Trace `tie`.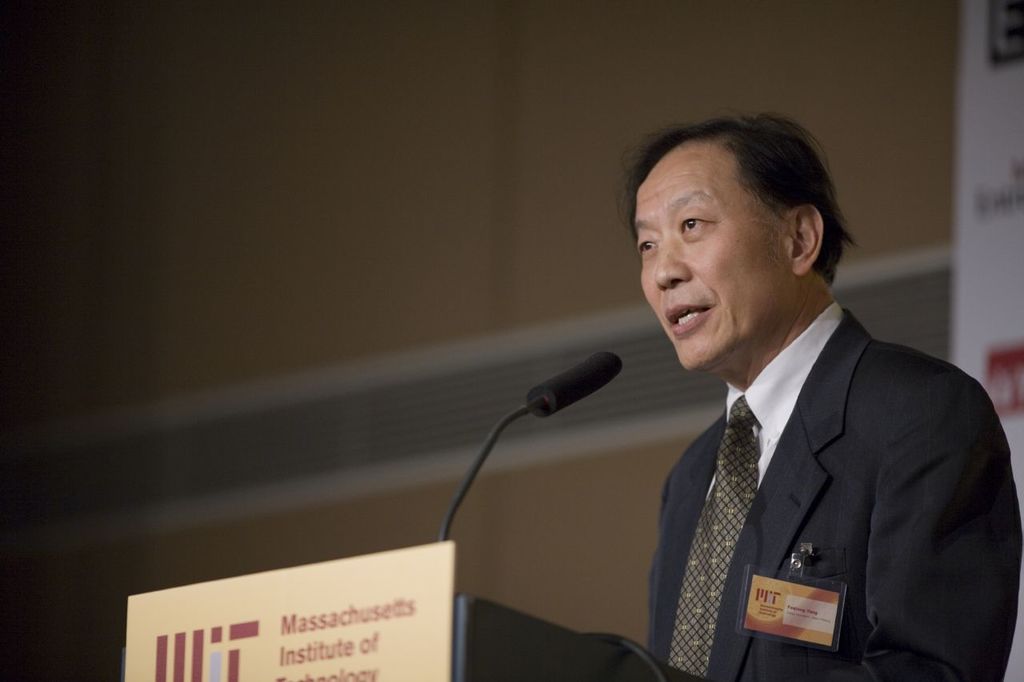
Traced to Rect(668, 395, 754, 679).
